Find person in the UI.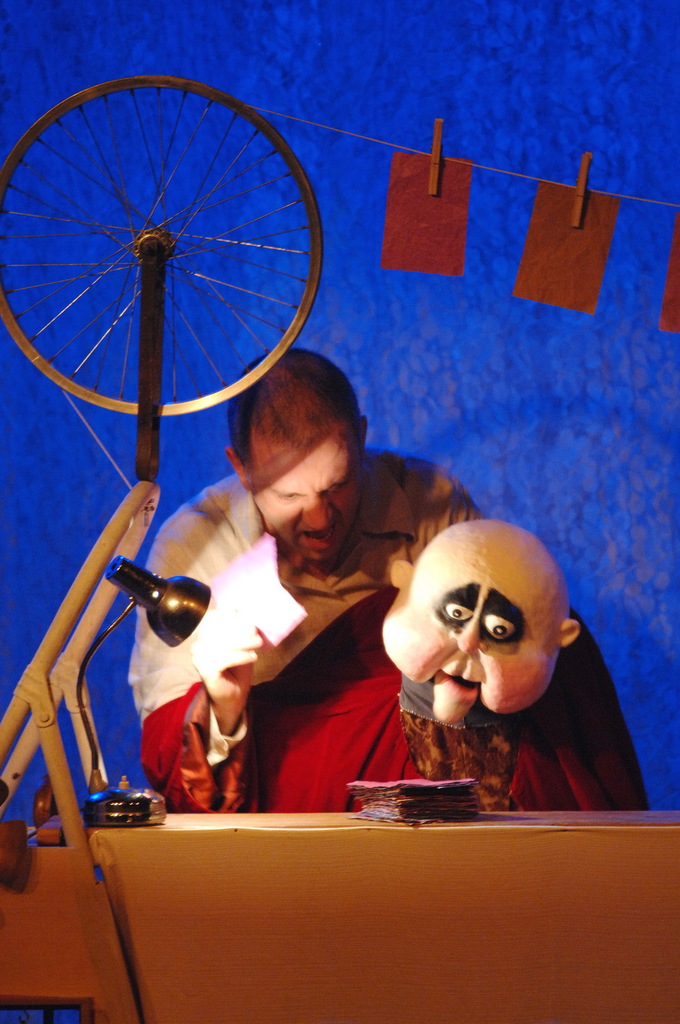
UI element at x1=257 y1=519 x2=614 y2=818.
